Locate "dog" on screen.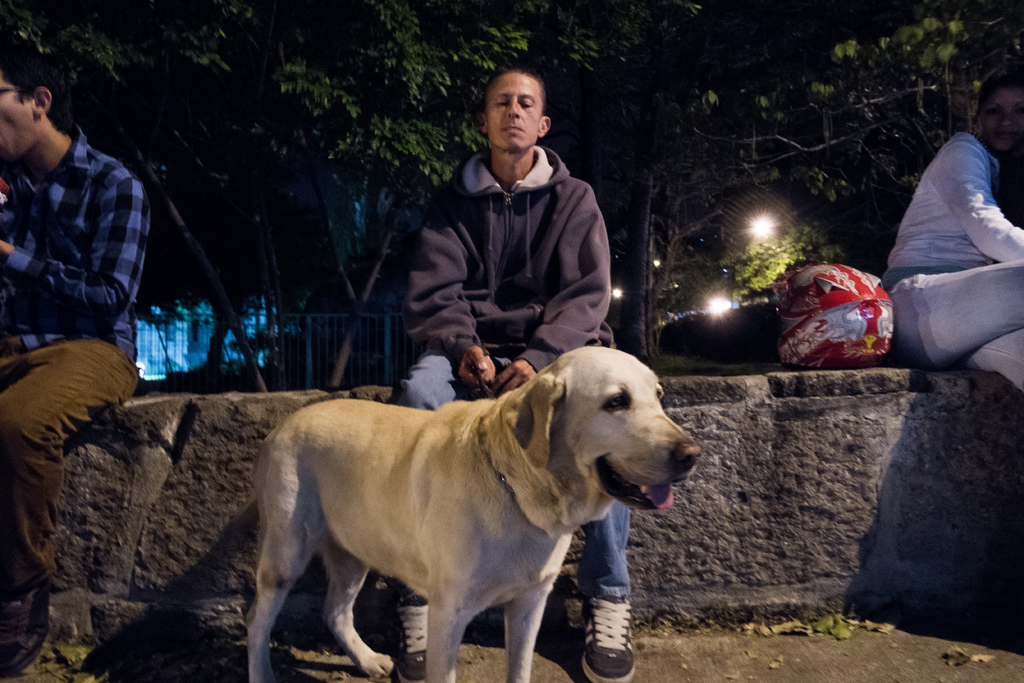
On screen at box=[243, 344, 703, 682].
